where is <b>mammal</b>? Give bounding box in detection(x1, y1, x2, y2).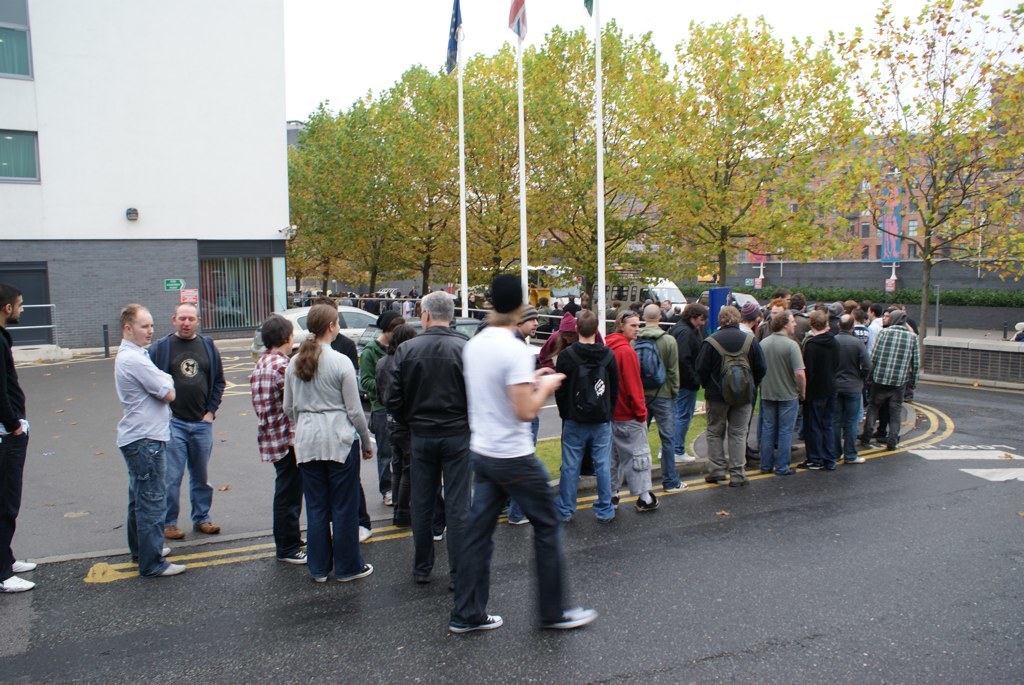
detection(756, 307, 805, 473).
